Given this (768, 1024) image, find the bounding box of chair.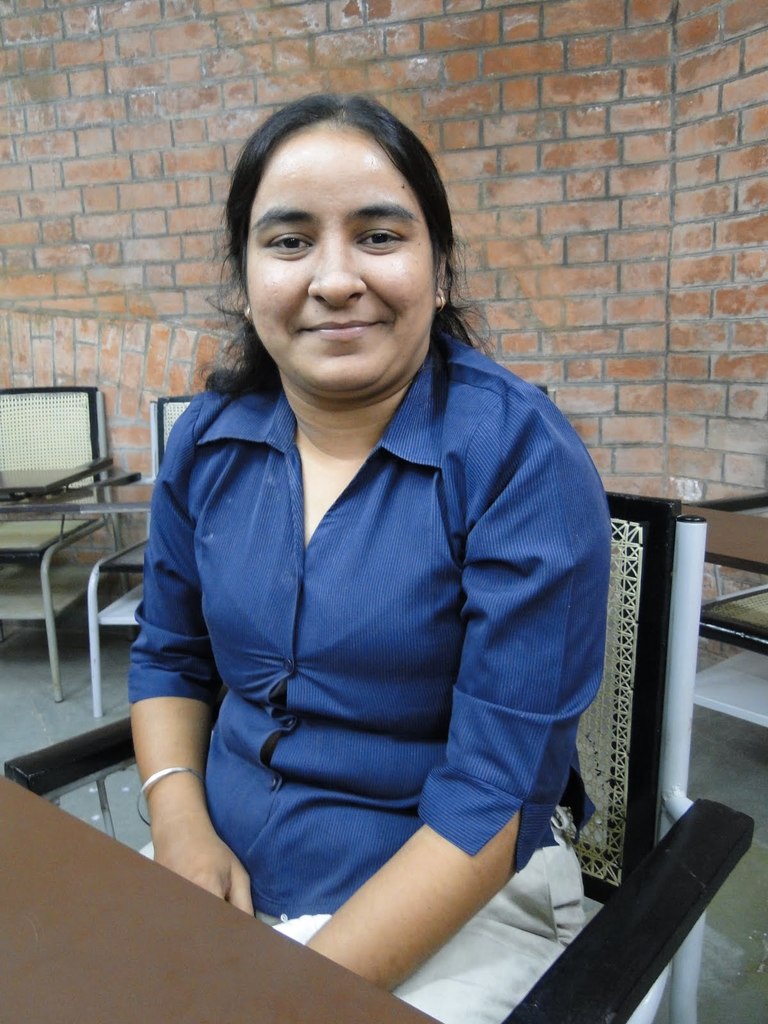
88 390 203 709.
